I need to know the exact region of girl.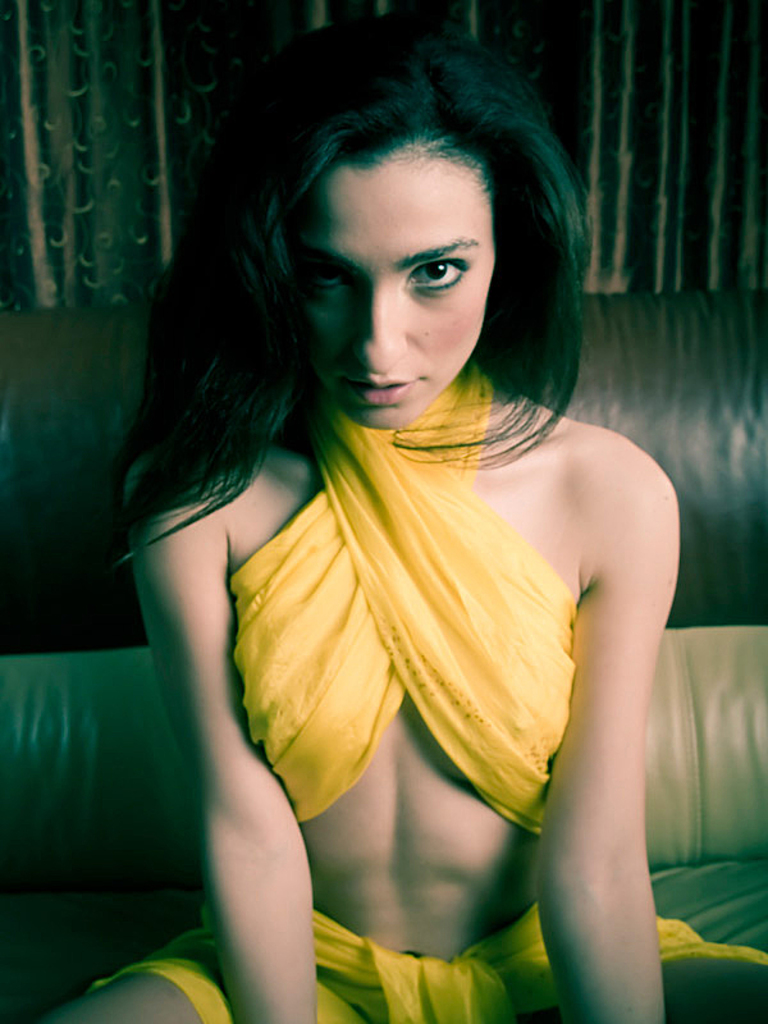
Region: x1=29, y1=32, x2=767, y2=1023.
